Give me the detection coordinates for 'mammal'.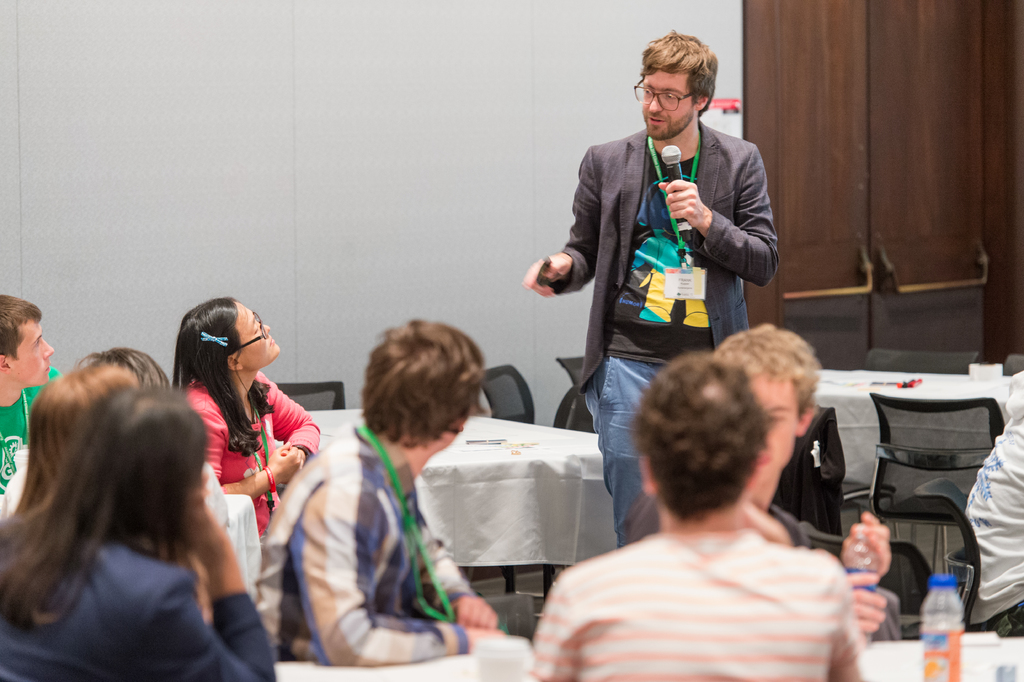
(x1=173, y1=294, x2=323, y2=538).
